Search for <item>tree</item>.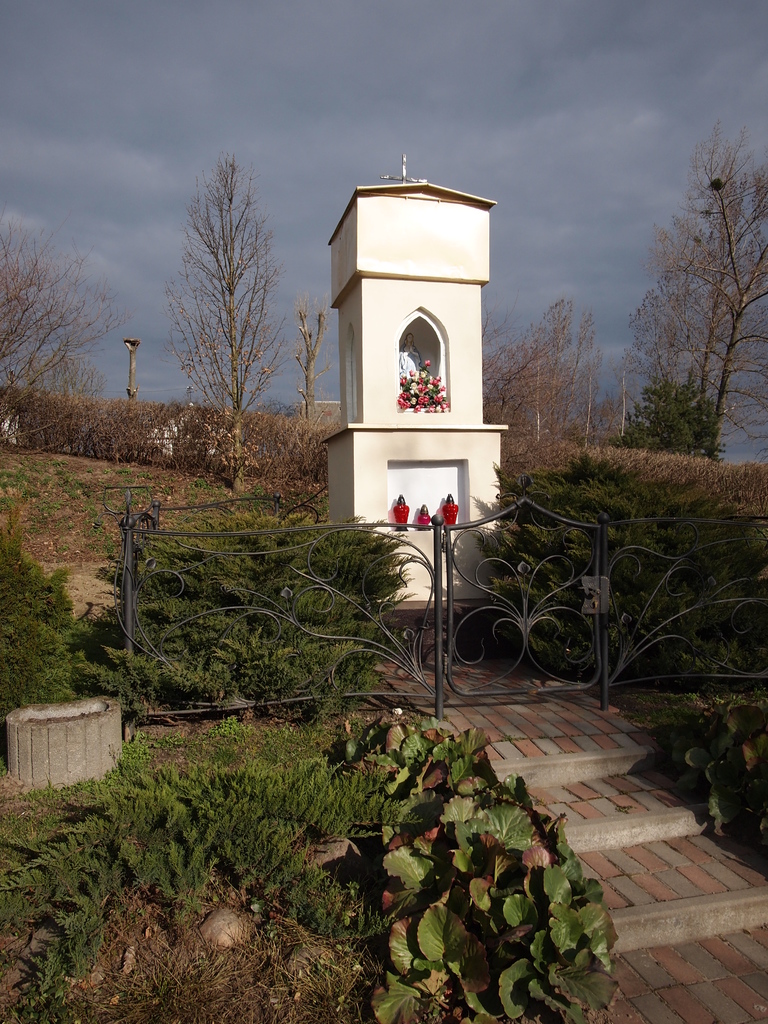
Found at bbox=[604, 264, 712, 454].
